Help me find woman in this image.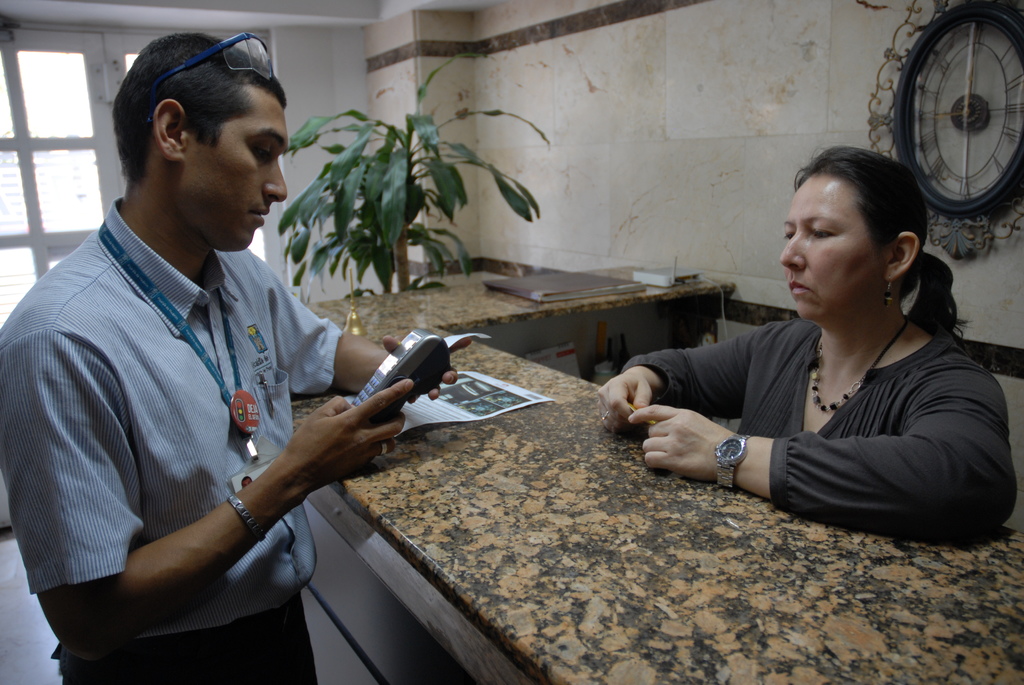
Found it: (x1=623, y1=145, x2=993, y2=546).
